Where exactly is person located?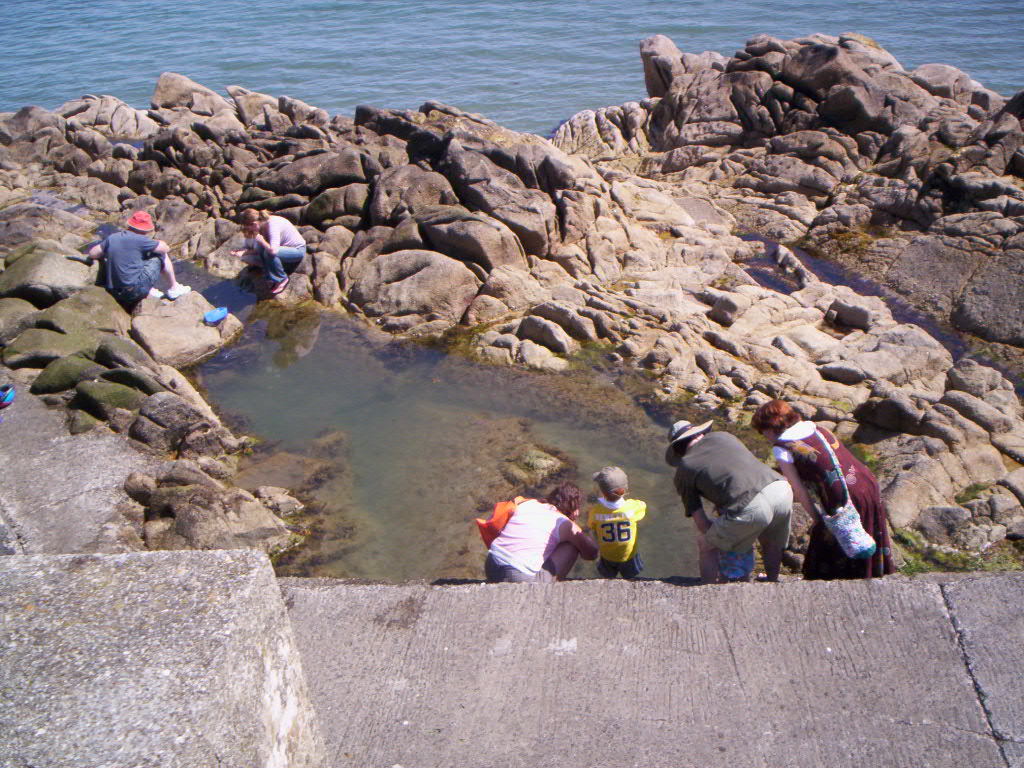
Its bounding box is 665,419,795,580.
